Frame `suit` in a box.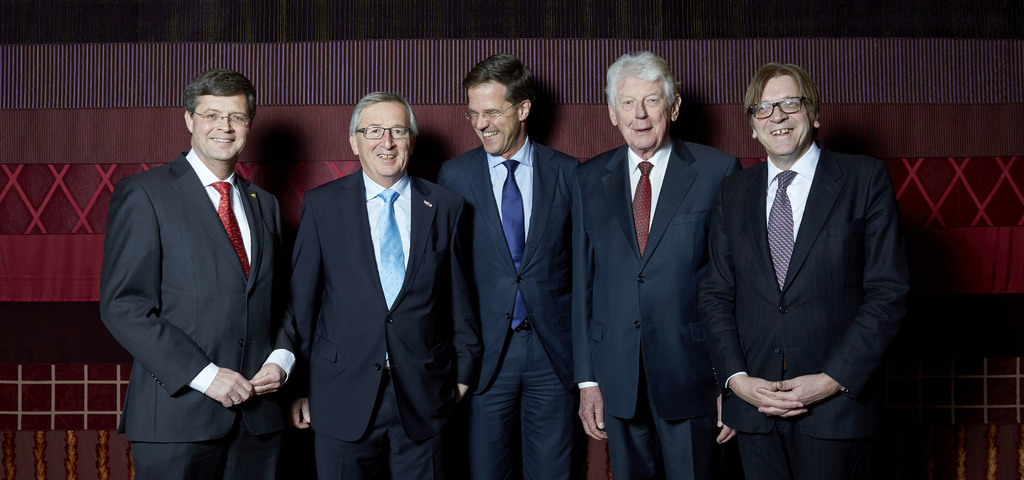
[696, 147, 906, 479].
